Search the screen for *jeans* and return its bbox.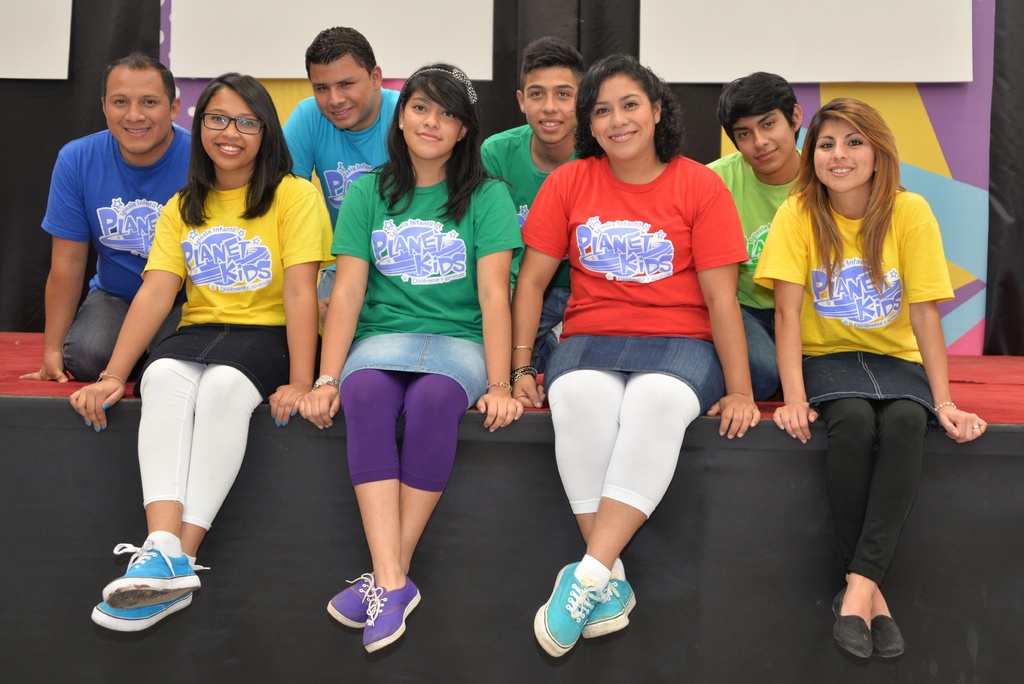
Found: box(533, 288, 574, 373).
